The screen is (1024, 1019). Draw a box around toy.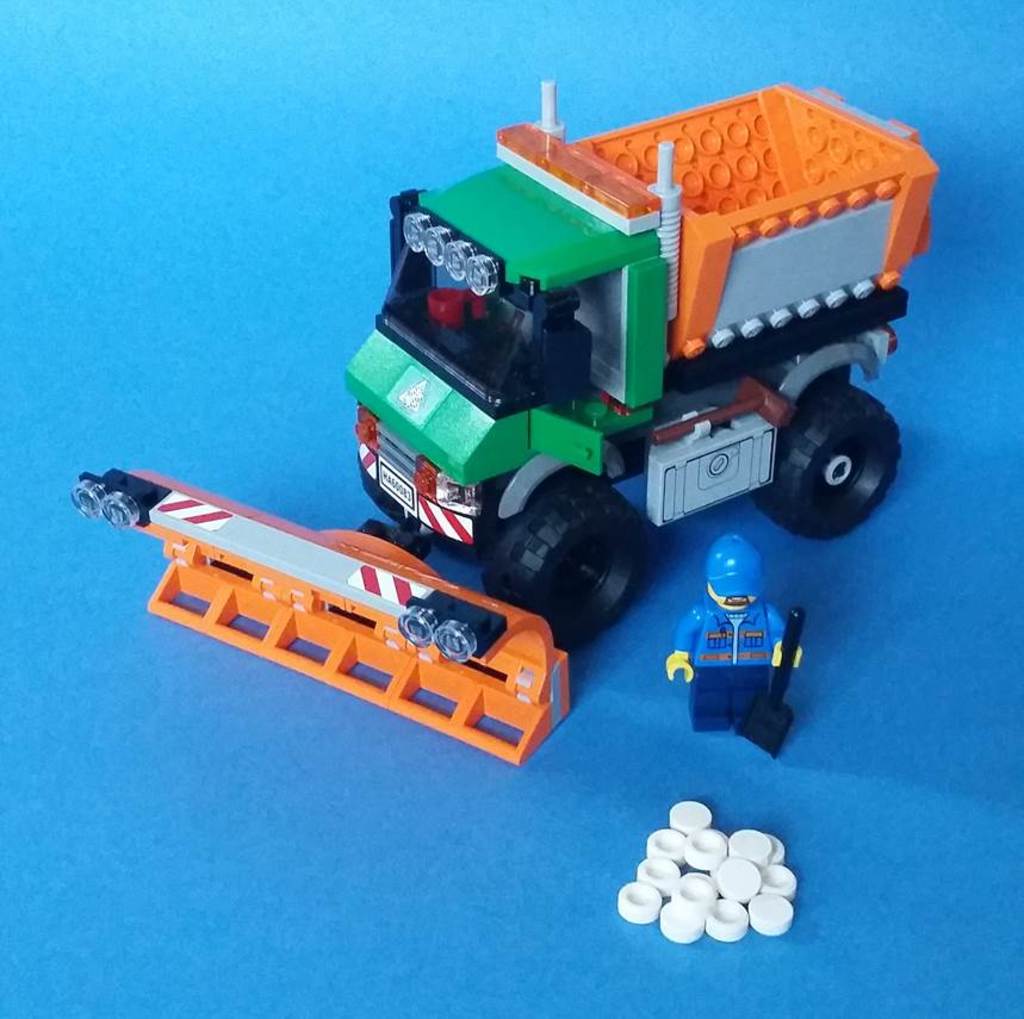
region(681, 831, 727, 866).
